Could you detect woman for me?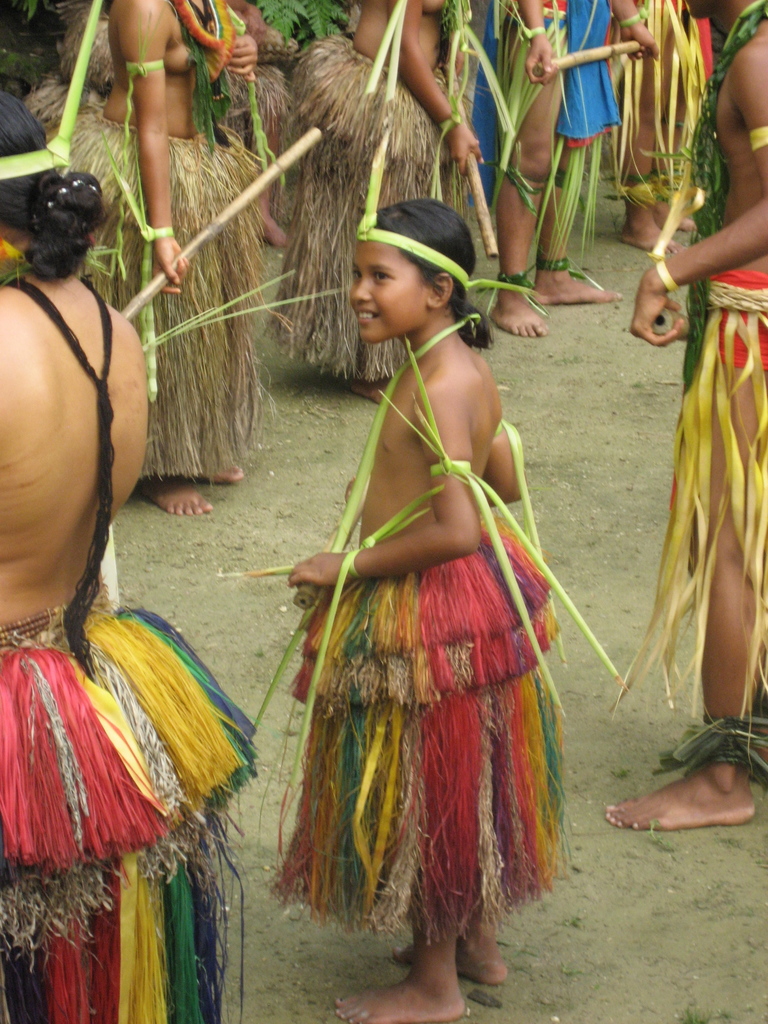
Detection result: rect(293, 0, 486, 395).
